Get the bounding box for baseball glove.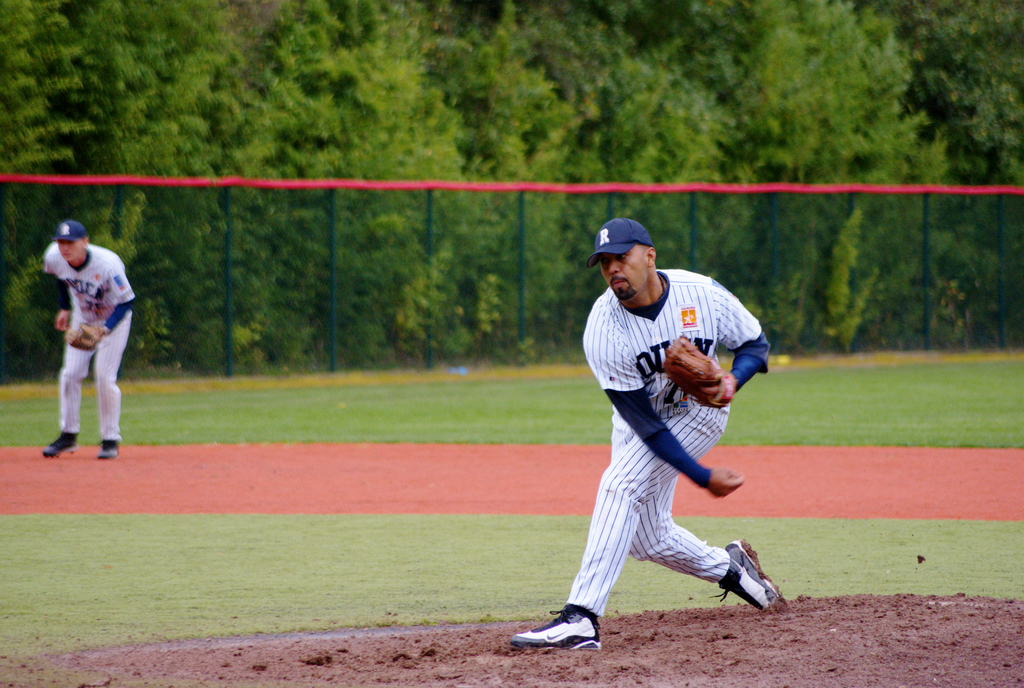
bbox=(659, 333, 723, 407).
